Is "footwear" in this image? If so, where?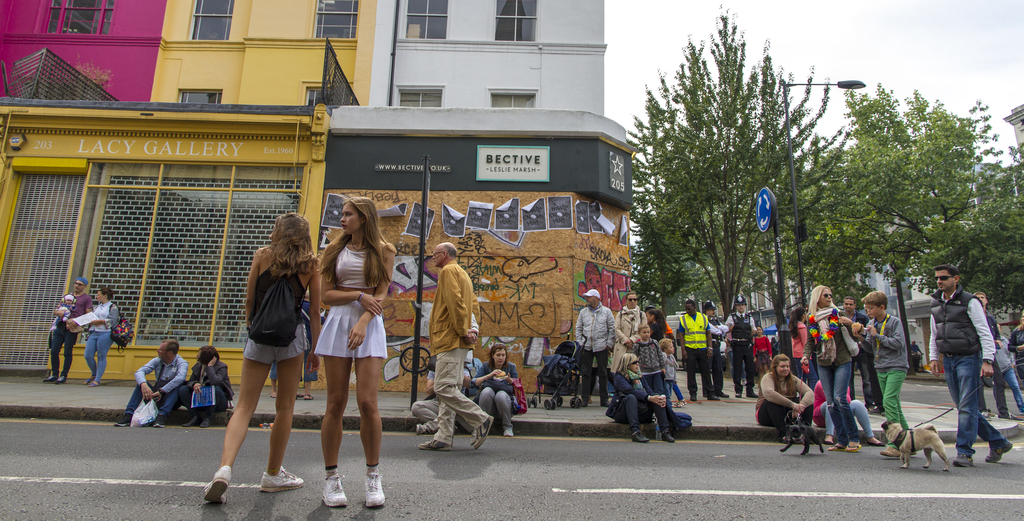
Yes, at detection(116, 410, 127, 426).
